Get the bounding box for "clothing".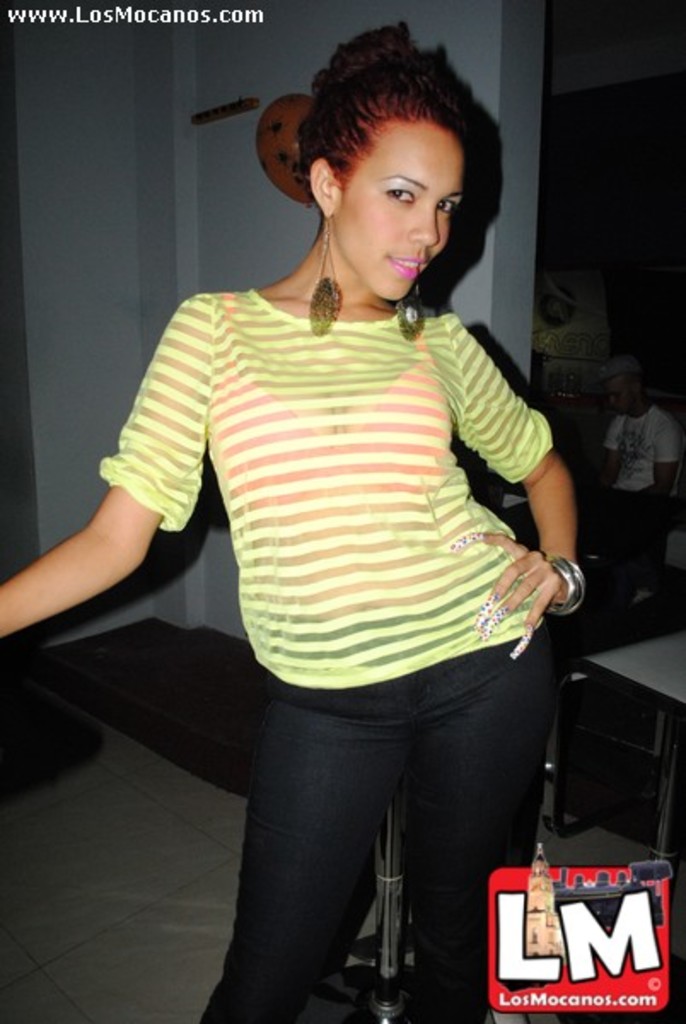
(601, 398, 674, 570).
